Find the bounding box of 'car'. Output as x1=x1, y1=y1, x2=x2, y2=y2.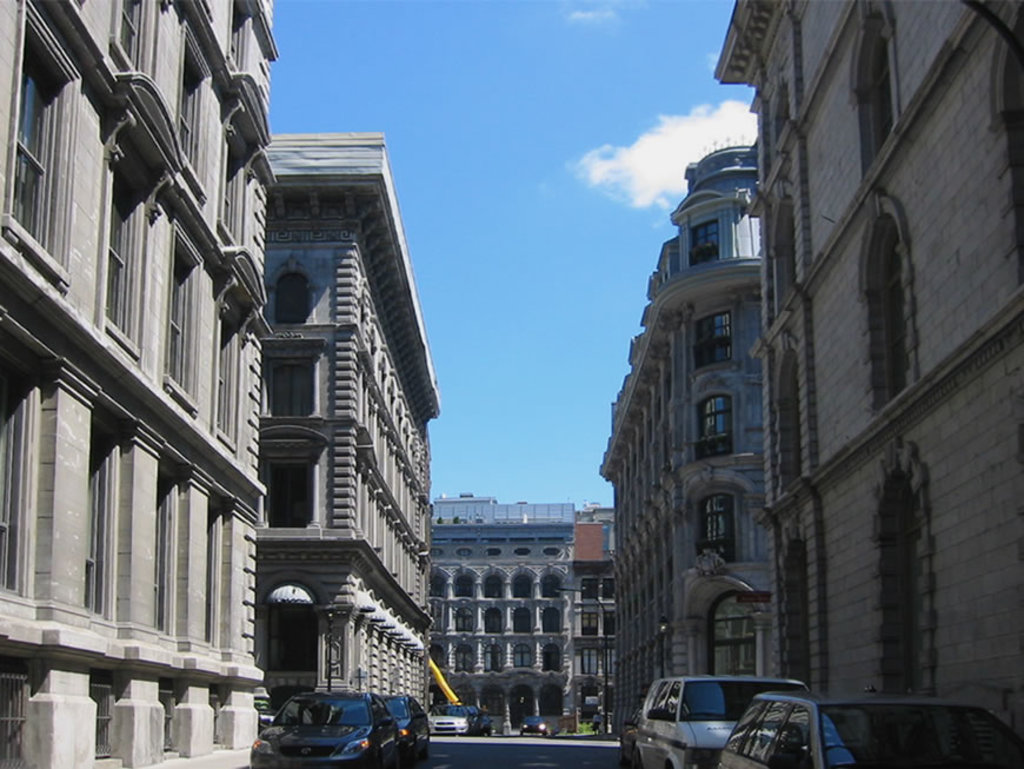
x1=483, y1=712, x2=493, y2=735.
